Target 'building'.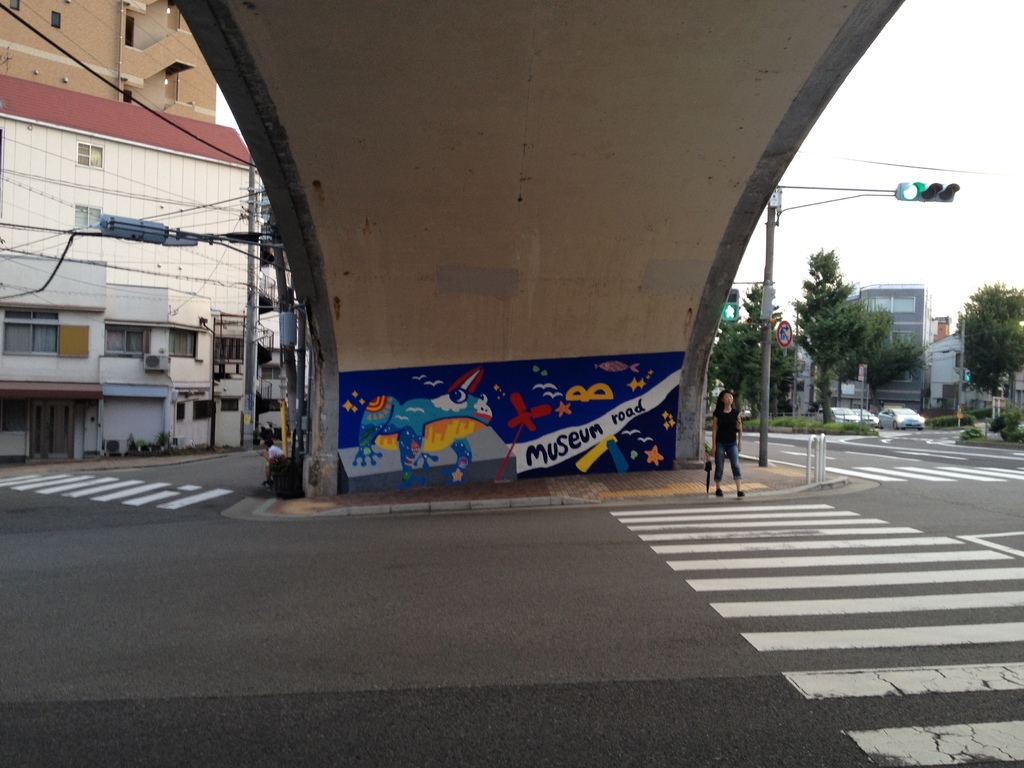
Target region: <box>927,333,1023,413</box>.
